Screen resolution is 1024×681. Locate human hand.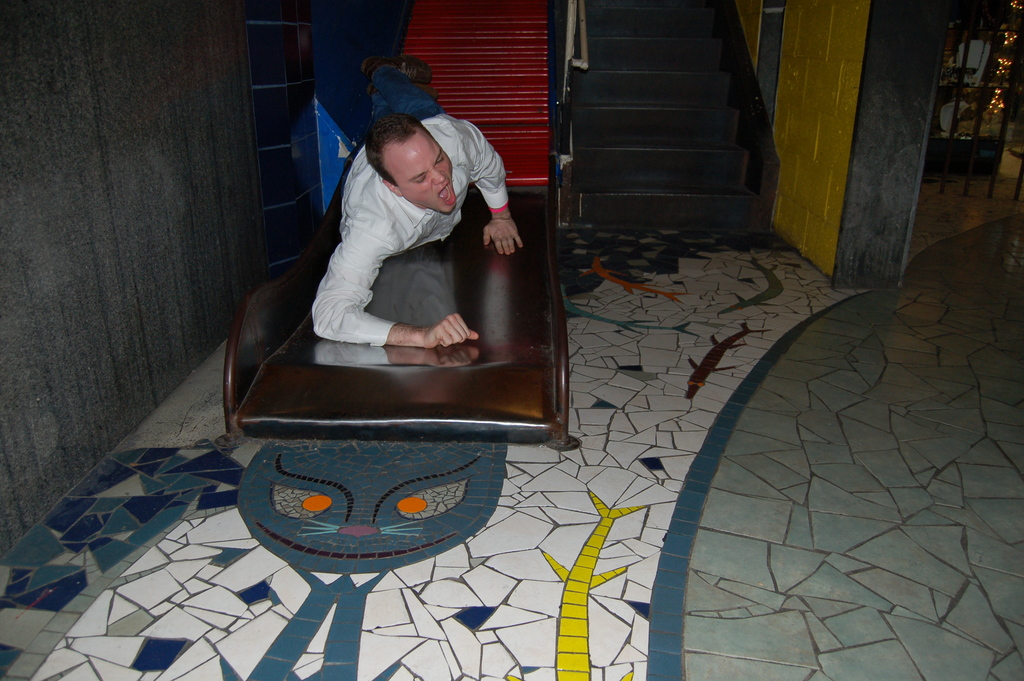
box=[468, 190, 527, 258].
